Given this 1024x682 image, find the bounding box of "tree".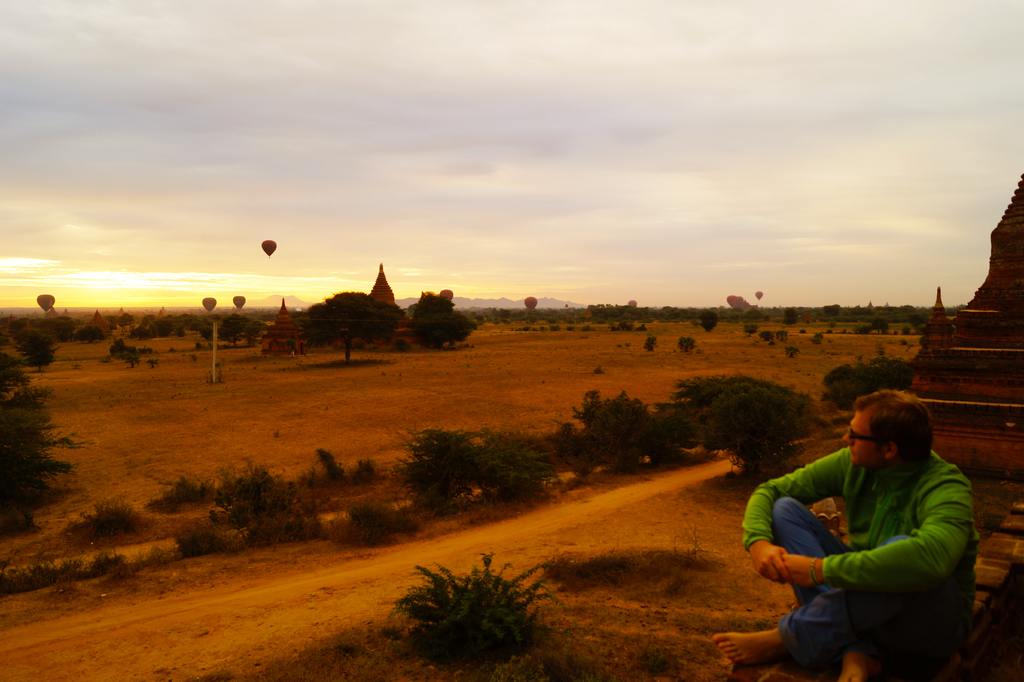
crop(680, 337, 695, 356).
